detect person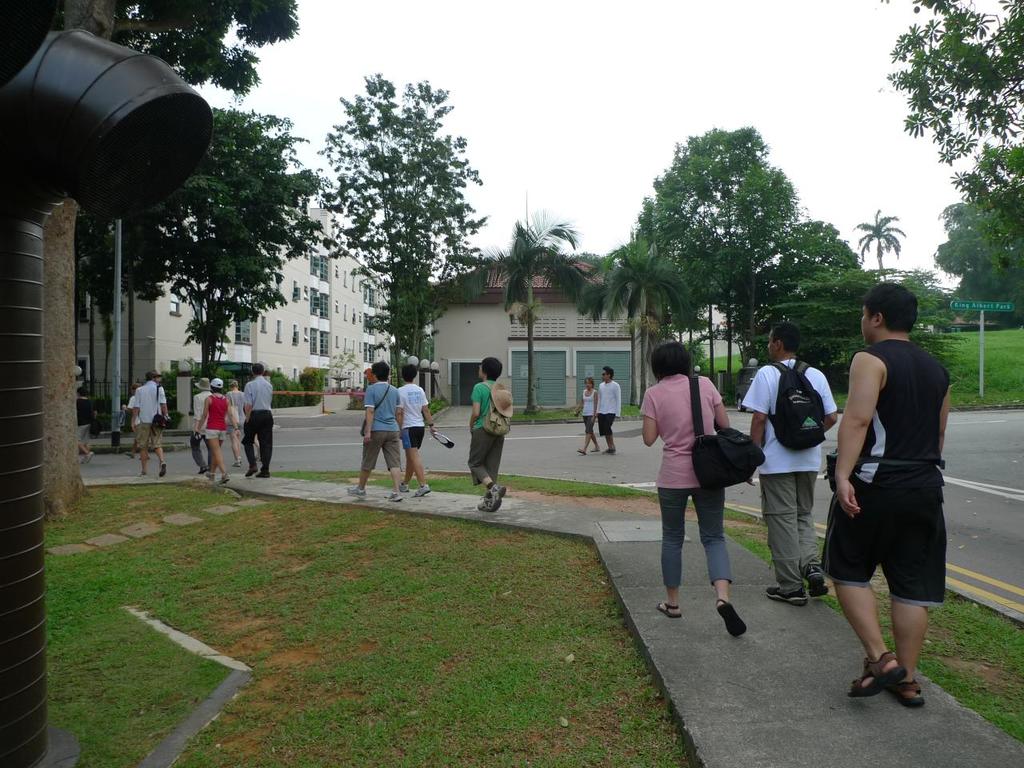
[left=639, top=338, right=749, bottom=634]
